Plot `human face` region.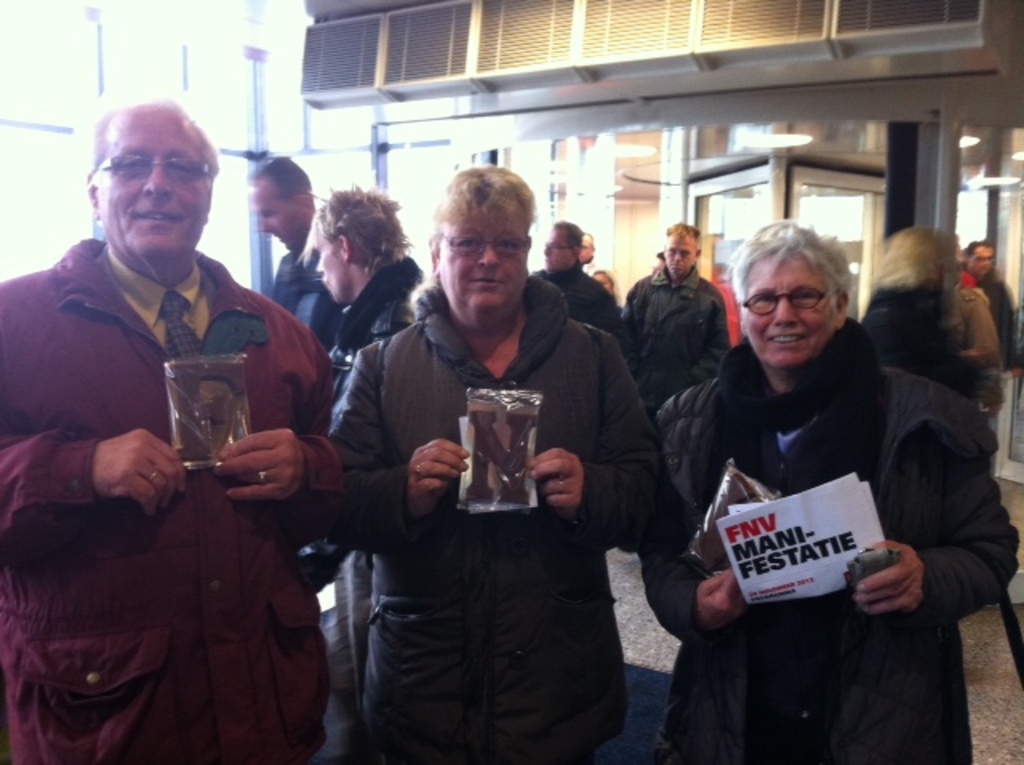
Plotted at region(251, 181, 290, 242).
